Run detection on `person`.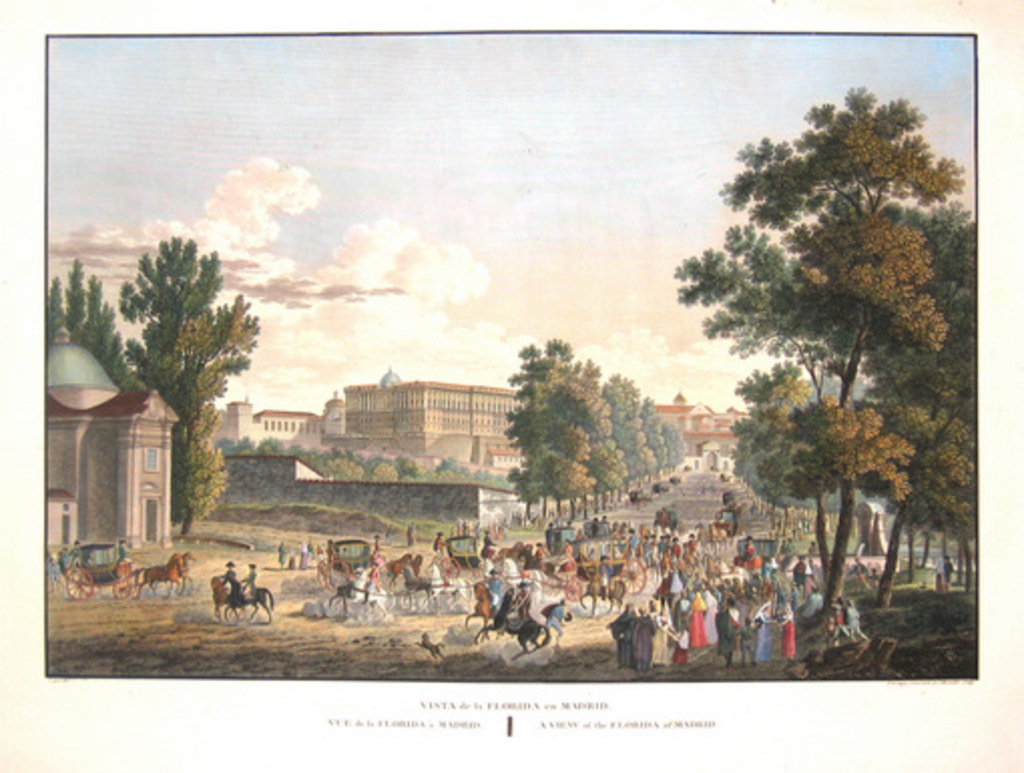
Result: Rect(783, 602, 795, 661).
